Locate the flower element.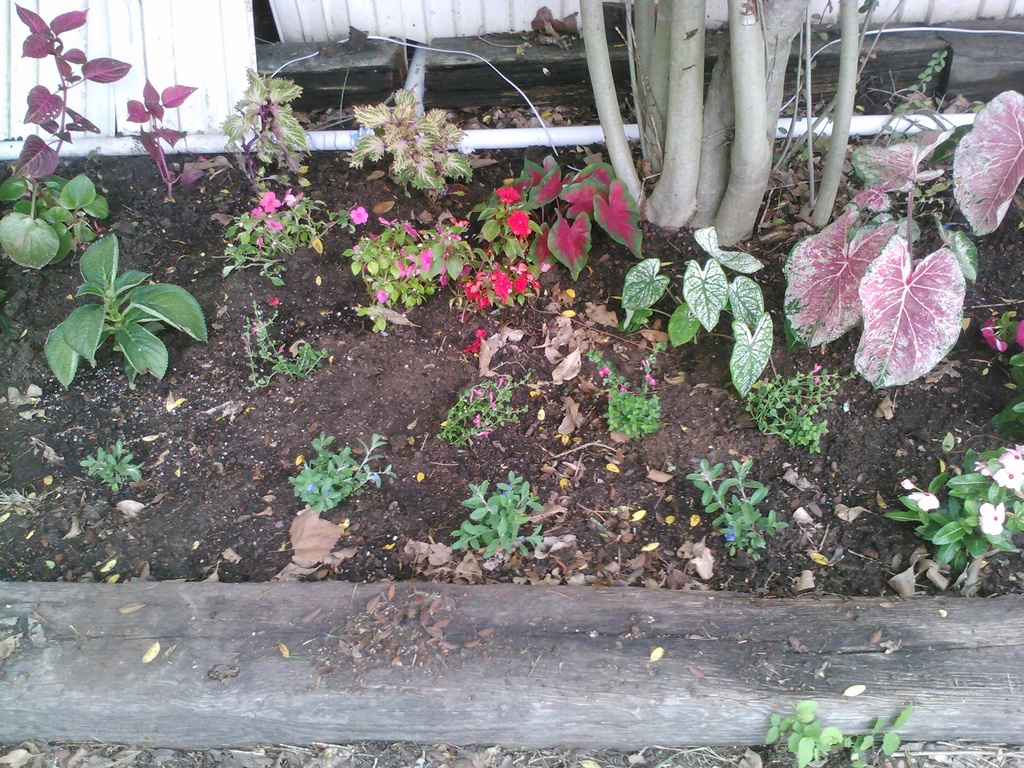
Element bbox: select_region(988, 445, 1022, 493).
